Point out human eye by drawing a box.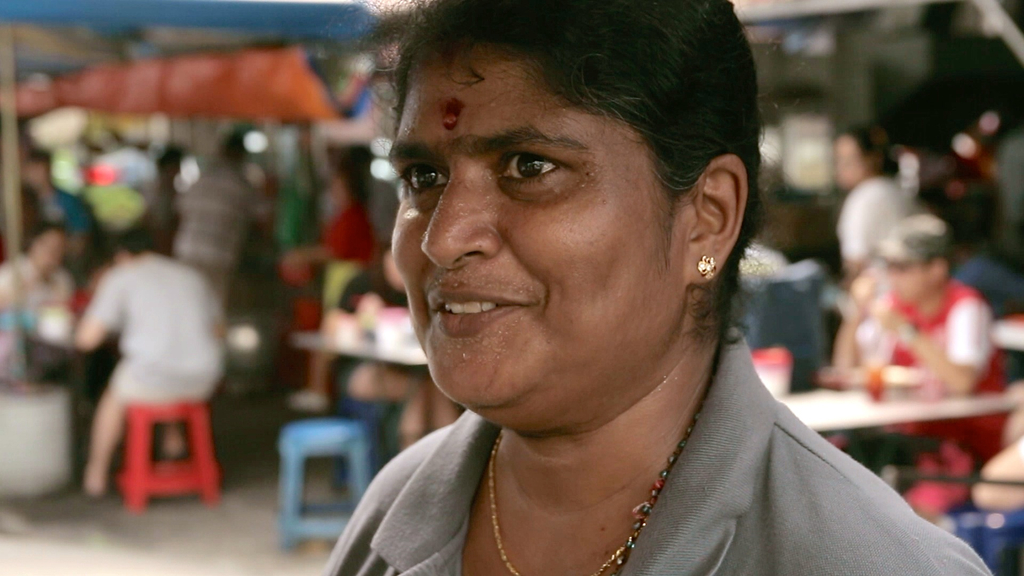
<bbox>499, 150, 566, 186</bbox>.
